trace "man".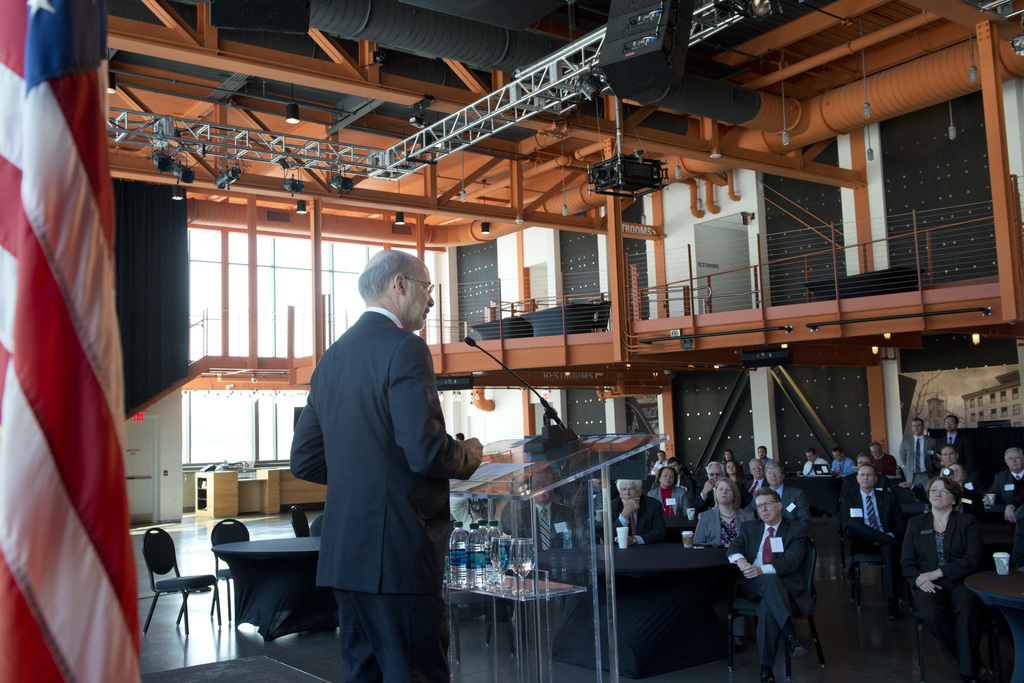
Traced to [897, 411, 945, 507].
